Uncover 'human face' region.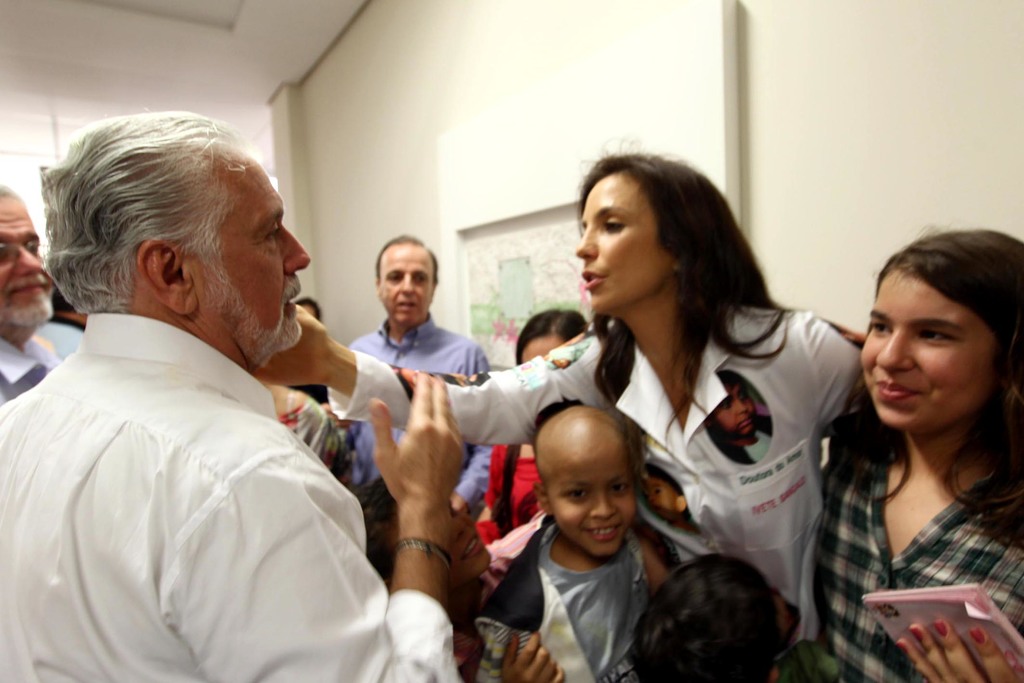
Uncovered: [859,267,993,428].
